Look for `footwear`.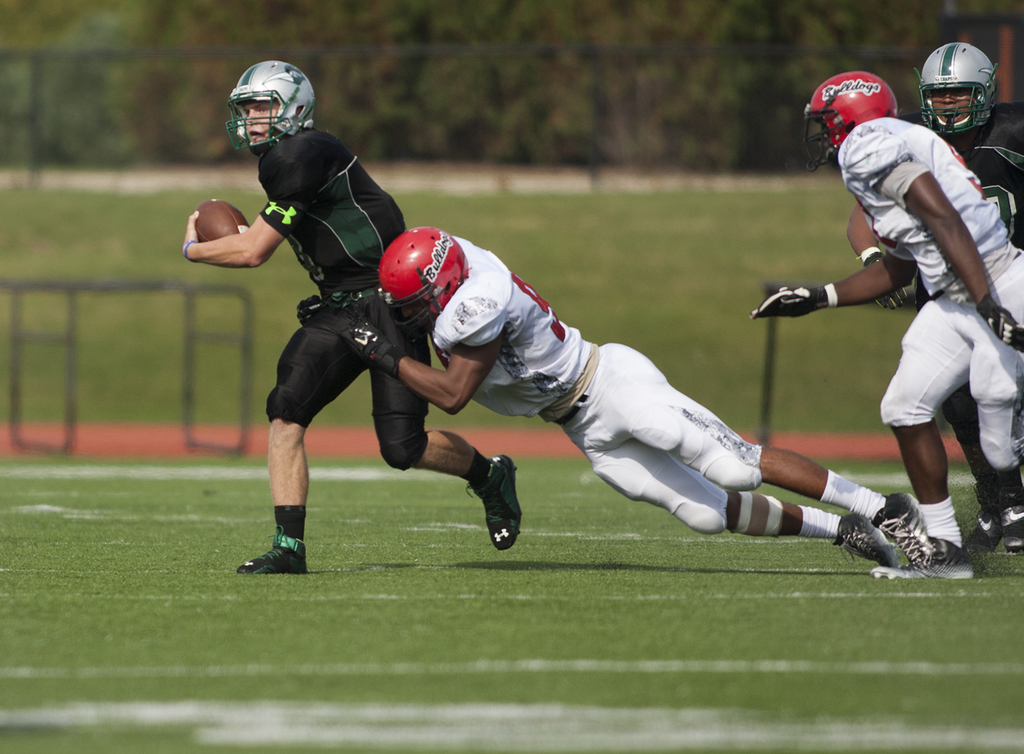
Found: [875, 488, 926, 571].
